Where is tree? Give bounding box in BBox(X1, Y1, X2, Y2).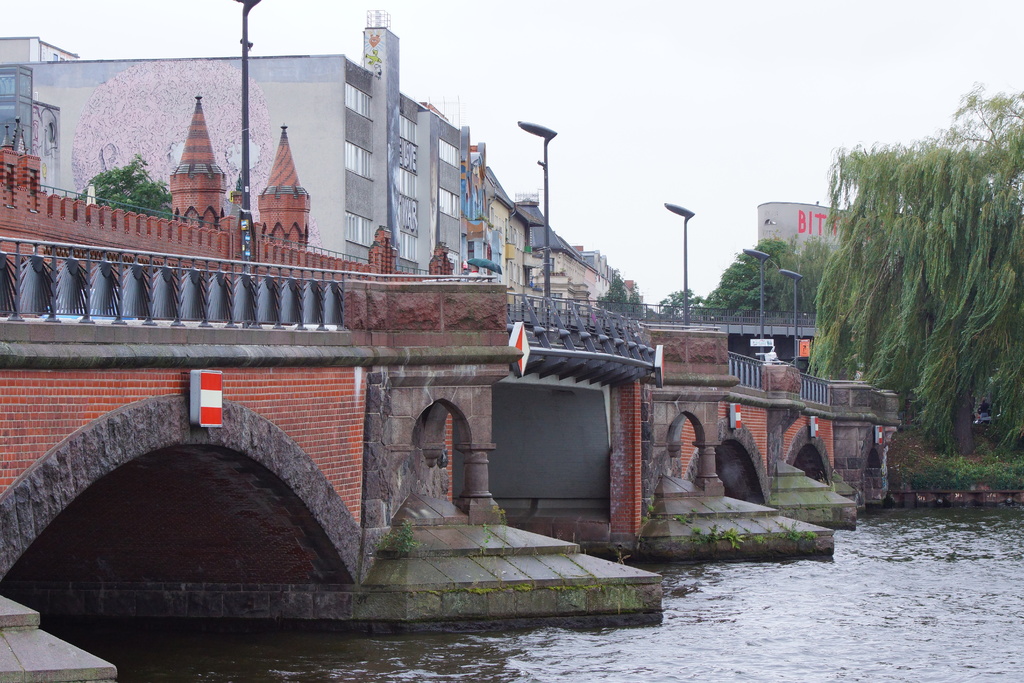
BBox(600, 273, 655, 320).
